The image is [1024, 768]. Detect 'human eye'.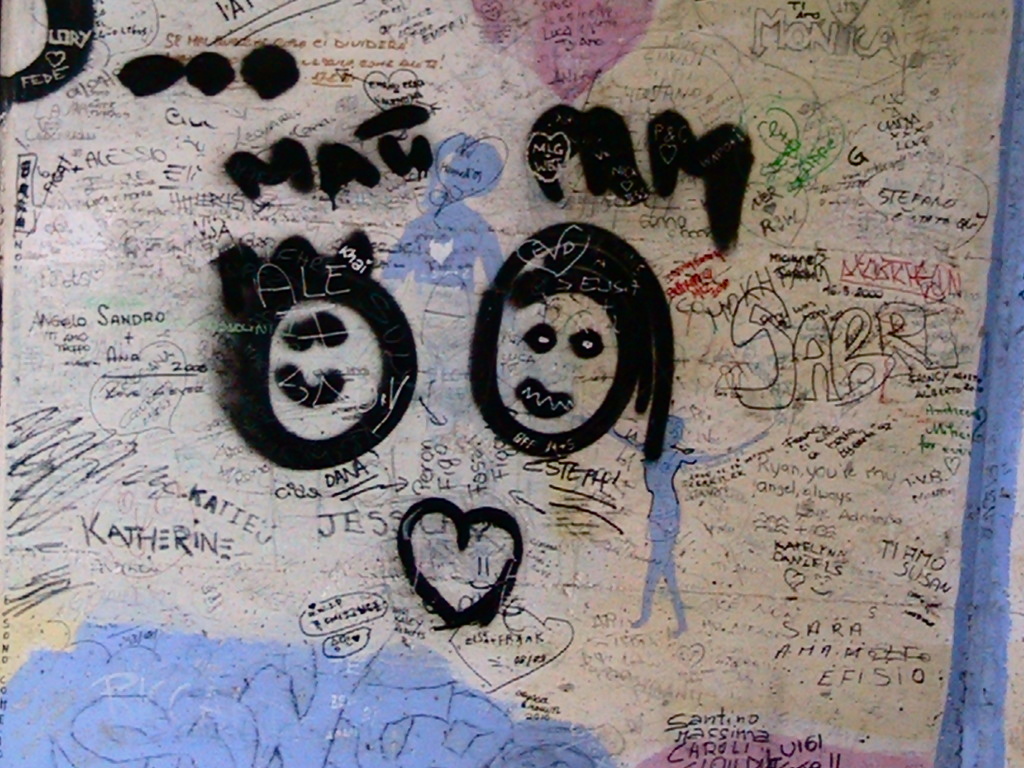
Detection: region(286, 323, 313, 352).
